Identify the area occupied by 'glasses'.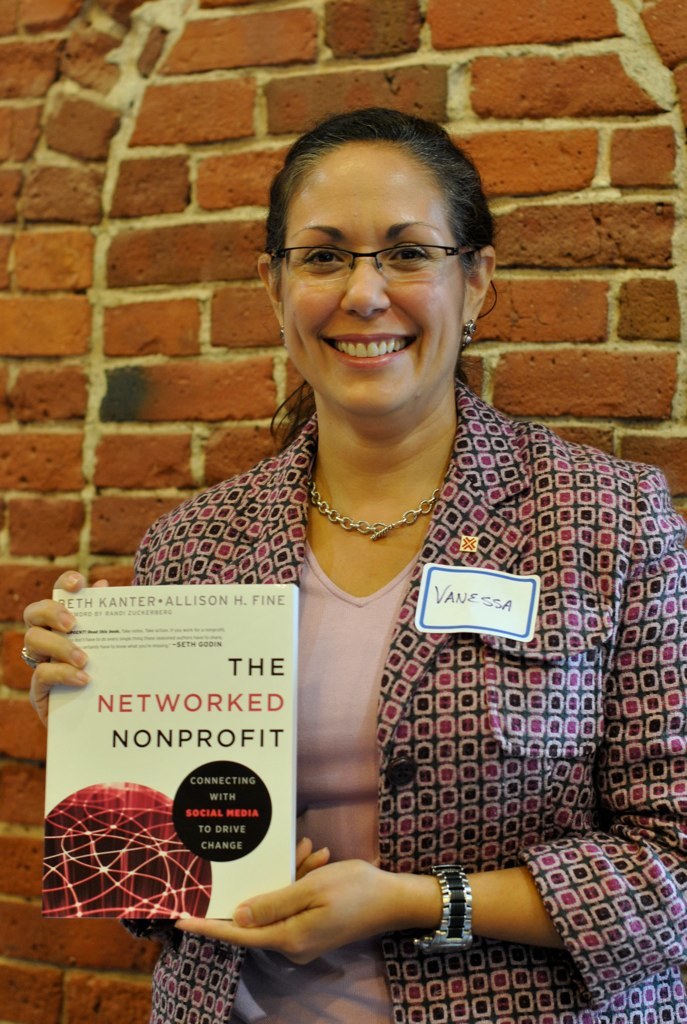
Area: bbox=(267, 241, 476, 285).
